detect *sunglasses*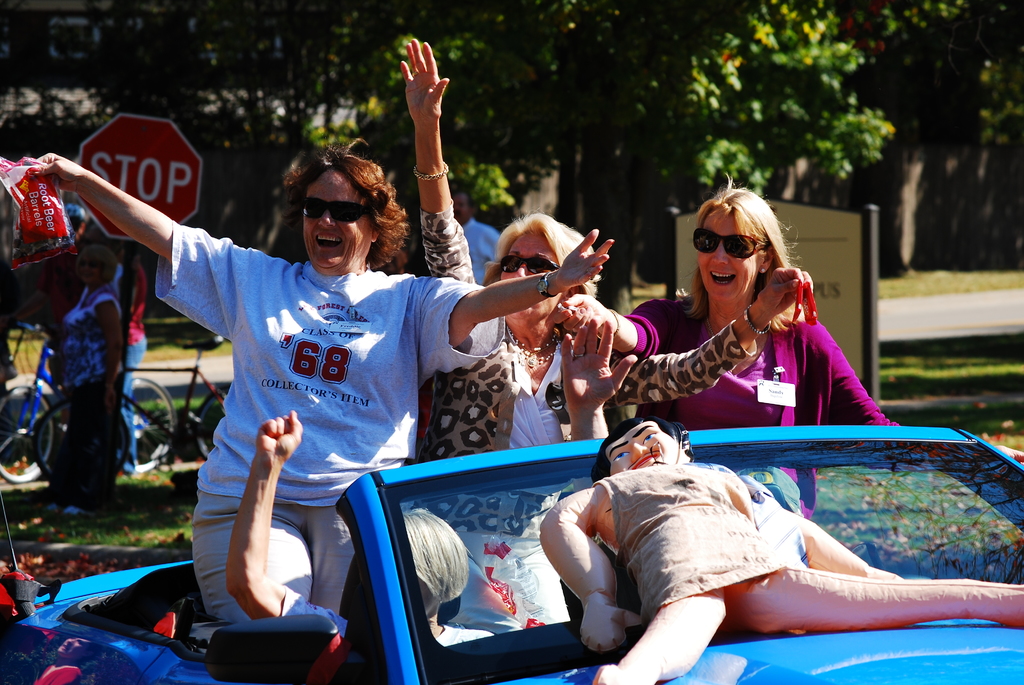
pyautogui.locateOnScreen(300, 201, 373, 225)
